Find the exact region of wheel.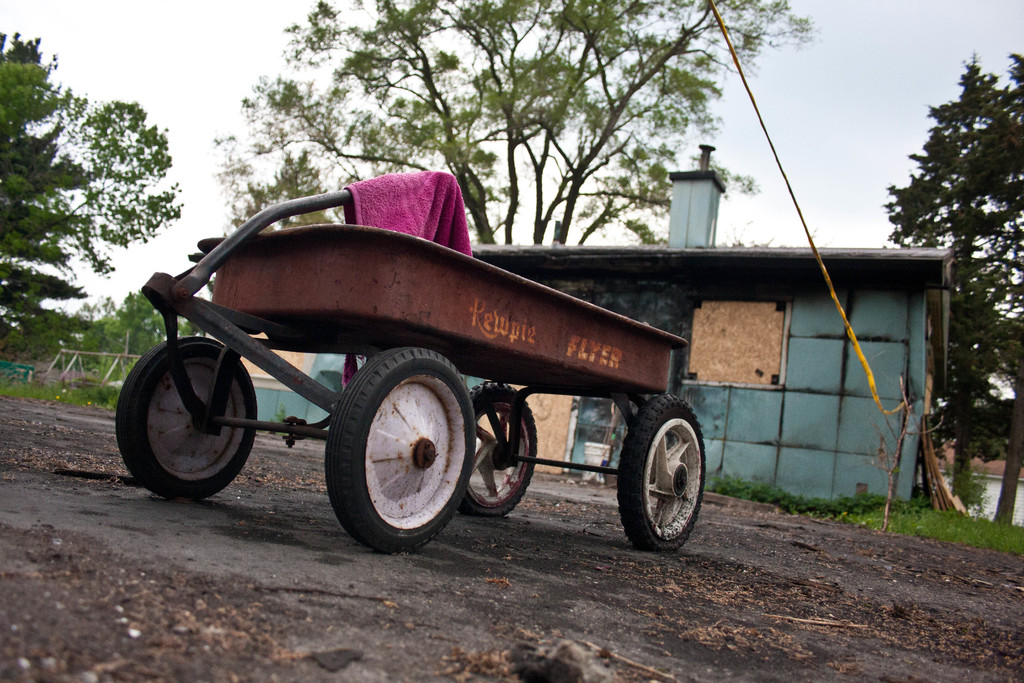
Exact region: (327, 345, 477, 549).
